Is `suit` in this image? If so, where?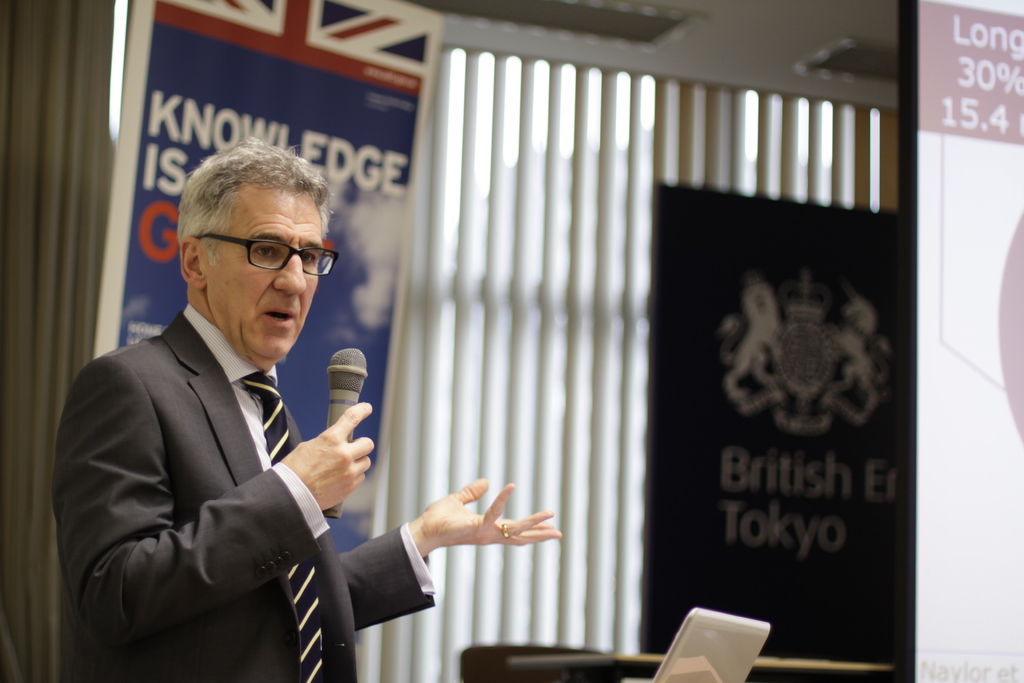
Yes, at region(83, 306, 532, 648).
